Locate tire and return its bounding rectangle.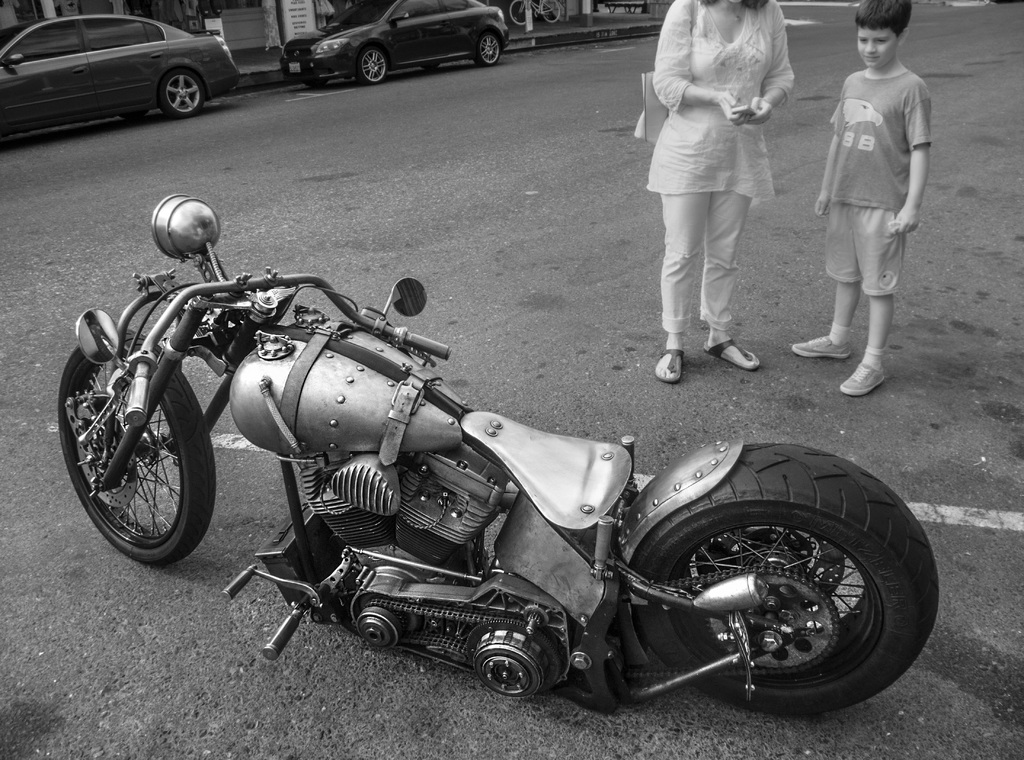
{"left": 509, "top": 0, "right": 528, "bottom": 28}.
